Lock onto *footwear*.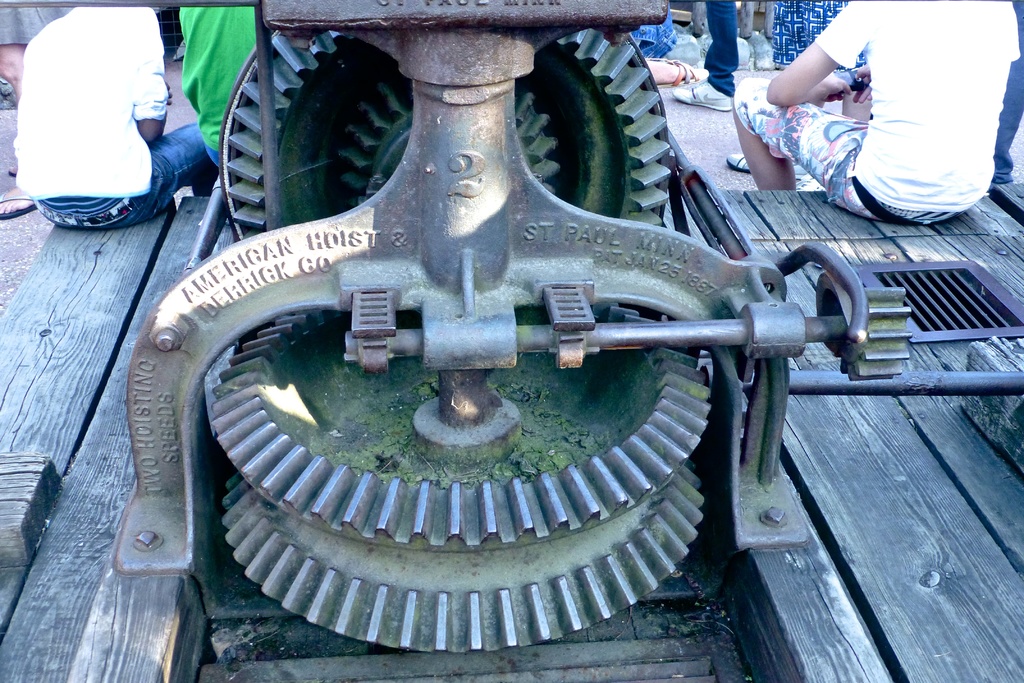
Locked: x1=668, y1=74, x2=733, y2=109.
